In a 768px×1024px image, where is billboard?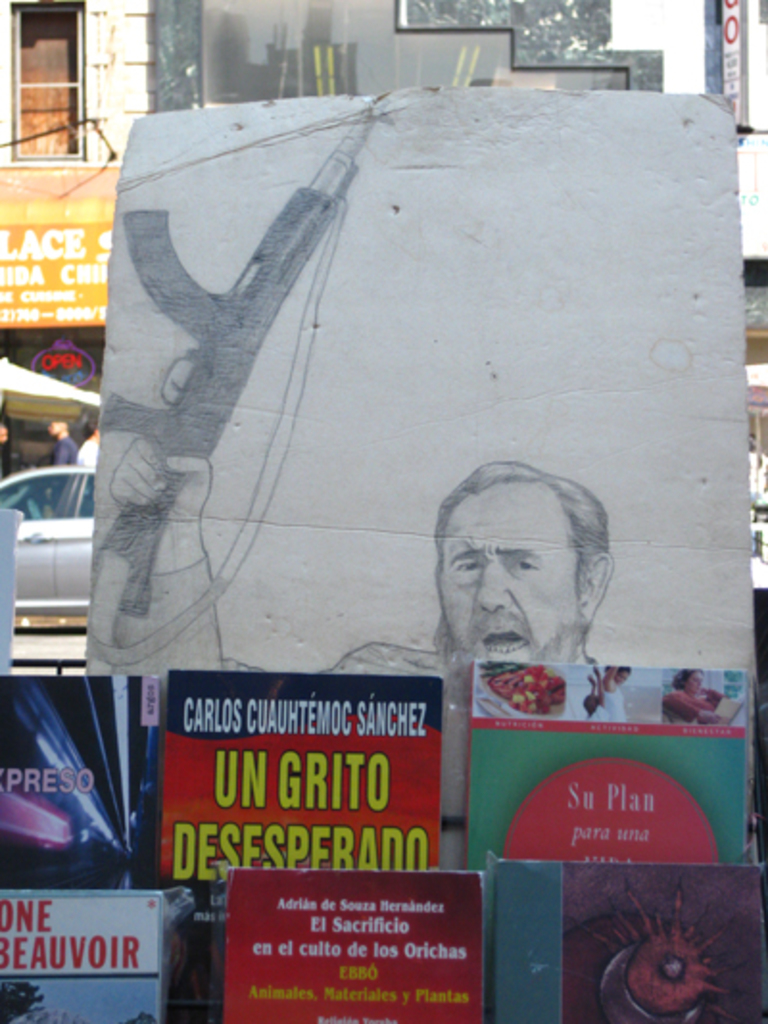
<region>0, 154, 140, 334</region>.
